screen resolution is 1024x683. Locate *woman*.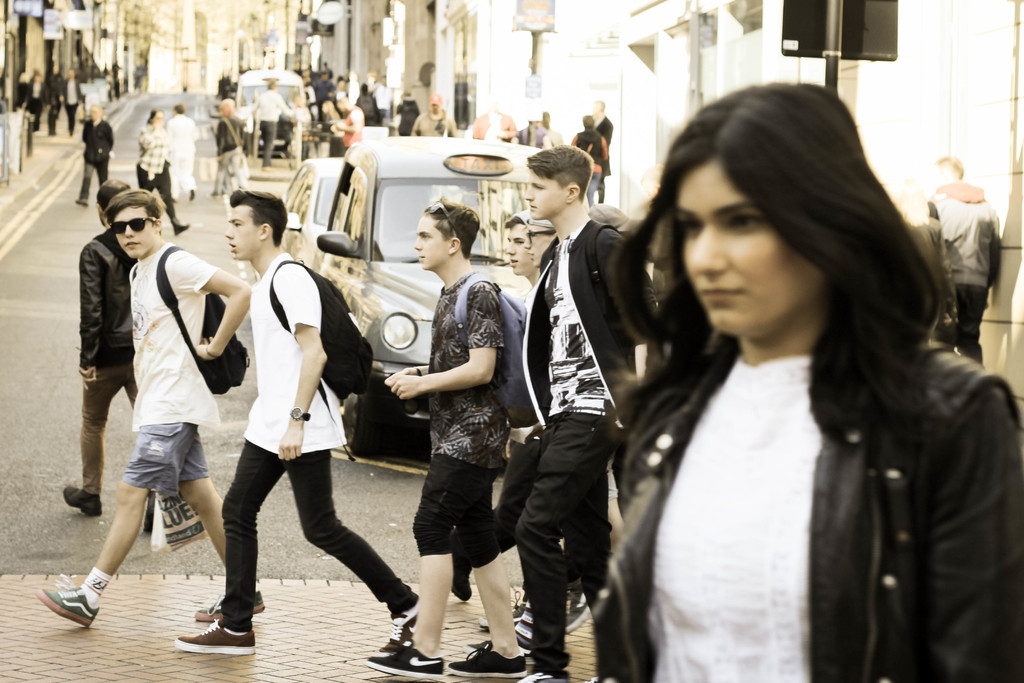
(x1=540, y1=120, x2=1023, y2=682).
